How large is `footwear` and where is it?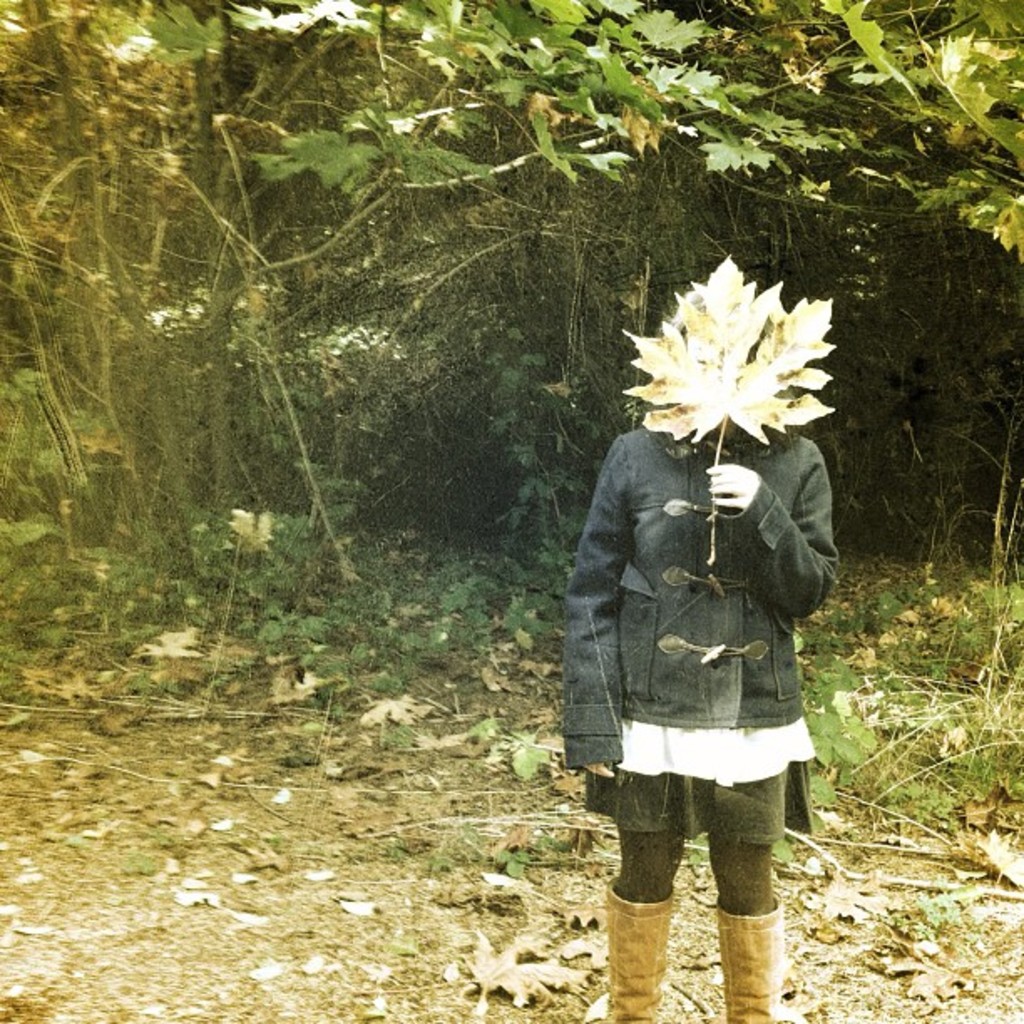
Bounding box: box(581, 883, 676, 1022).
